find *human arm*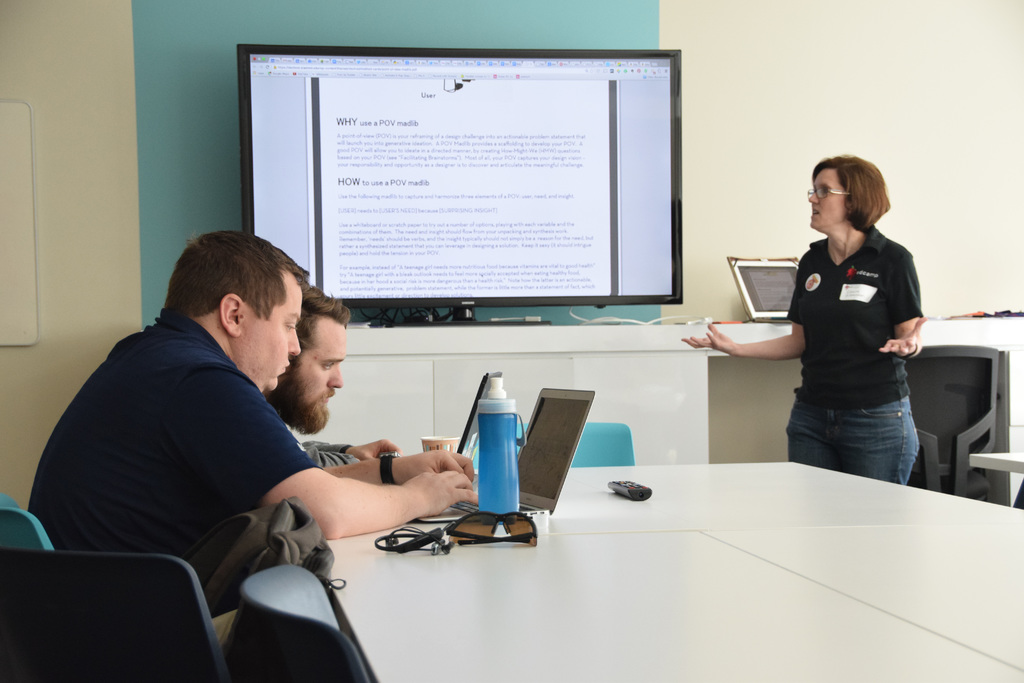
328, 446, 477, 491
